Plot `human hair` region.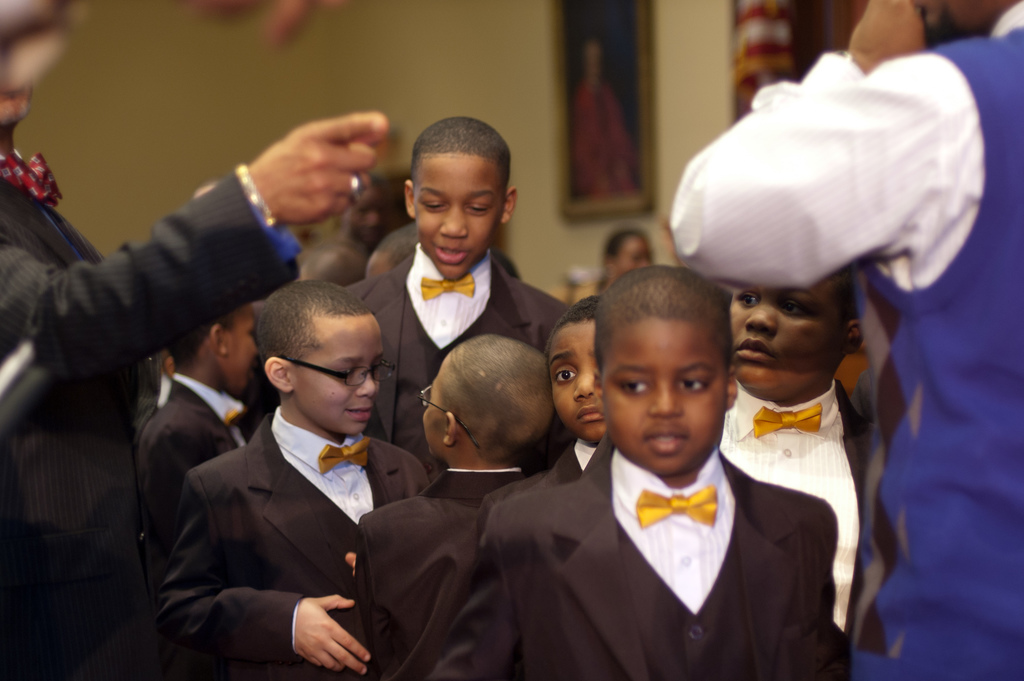
Plotted at {"left": 408, "top": 106, "right": 513, "bottom": 196}.
